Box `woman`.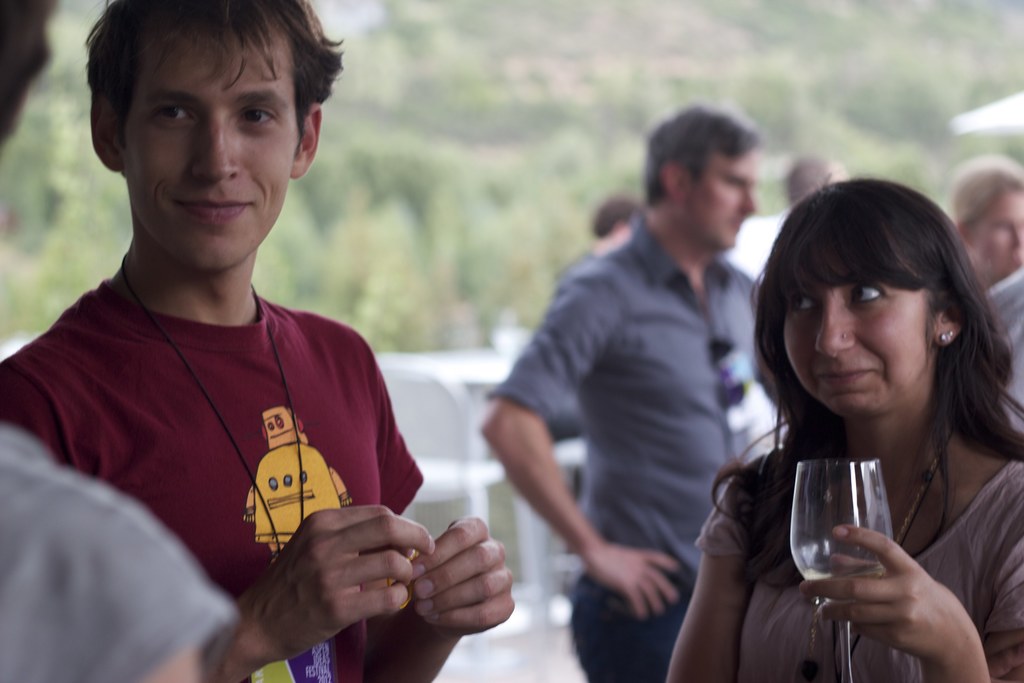
Rect(666, 171, 1023, 682).
